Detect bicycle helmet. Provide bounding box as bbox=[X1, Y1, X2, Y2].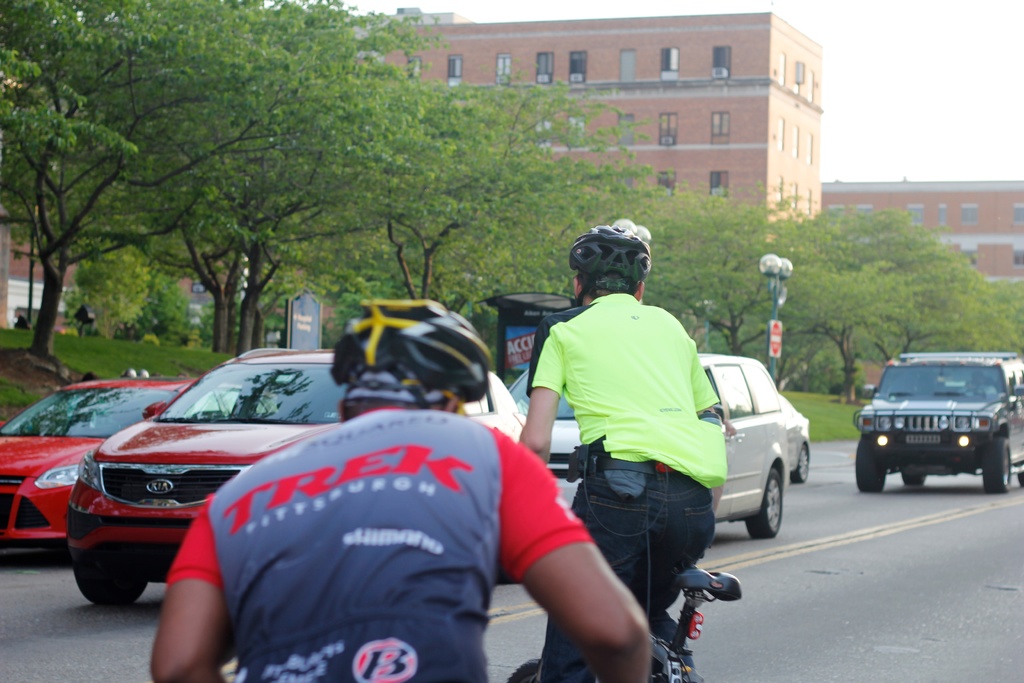
bbox=[567, 217, 651, 306].
